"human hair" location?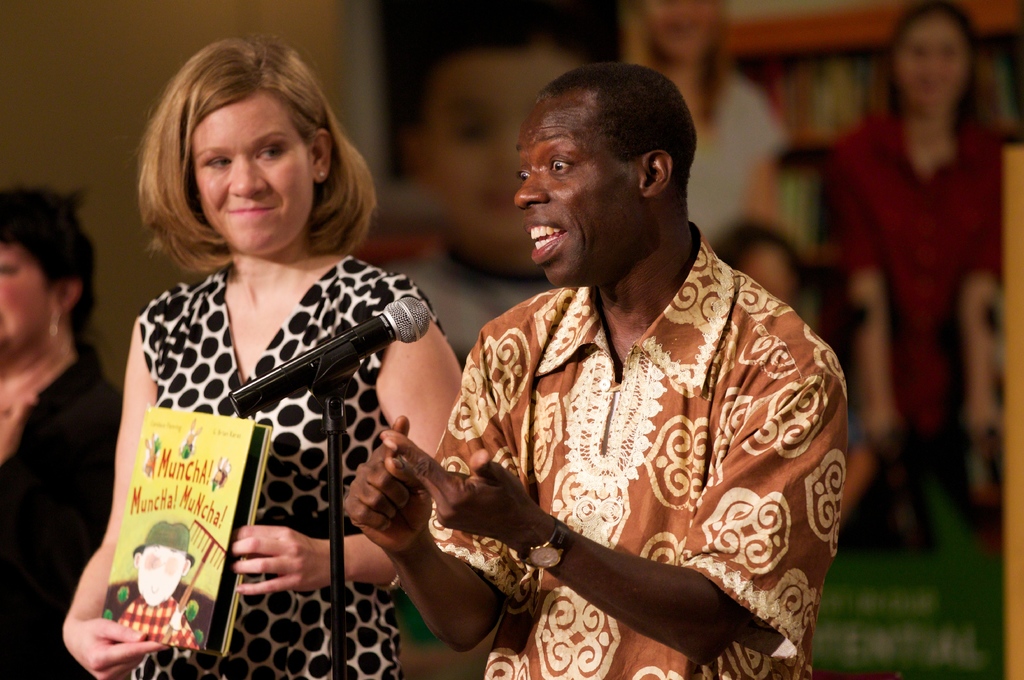
region(624, 0, 731, 125)
